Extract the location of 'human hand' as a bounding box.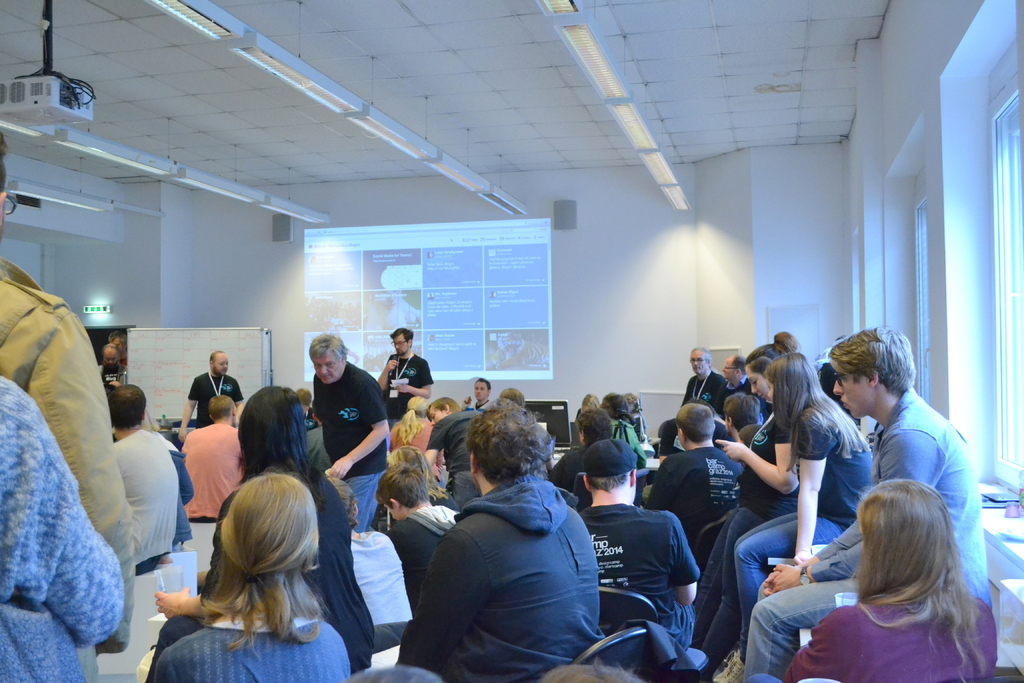
bbox=(762, 570, 780, 592).
